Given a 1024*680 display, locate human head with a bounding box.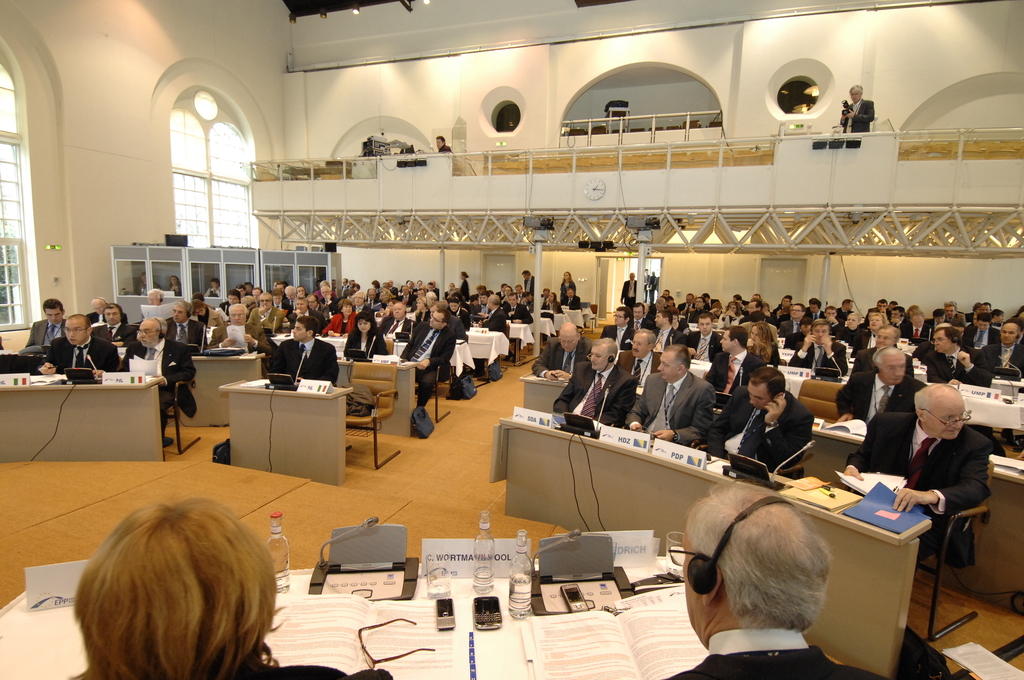
Located: detection(392, 303, 408, 321).
